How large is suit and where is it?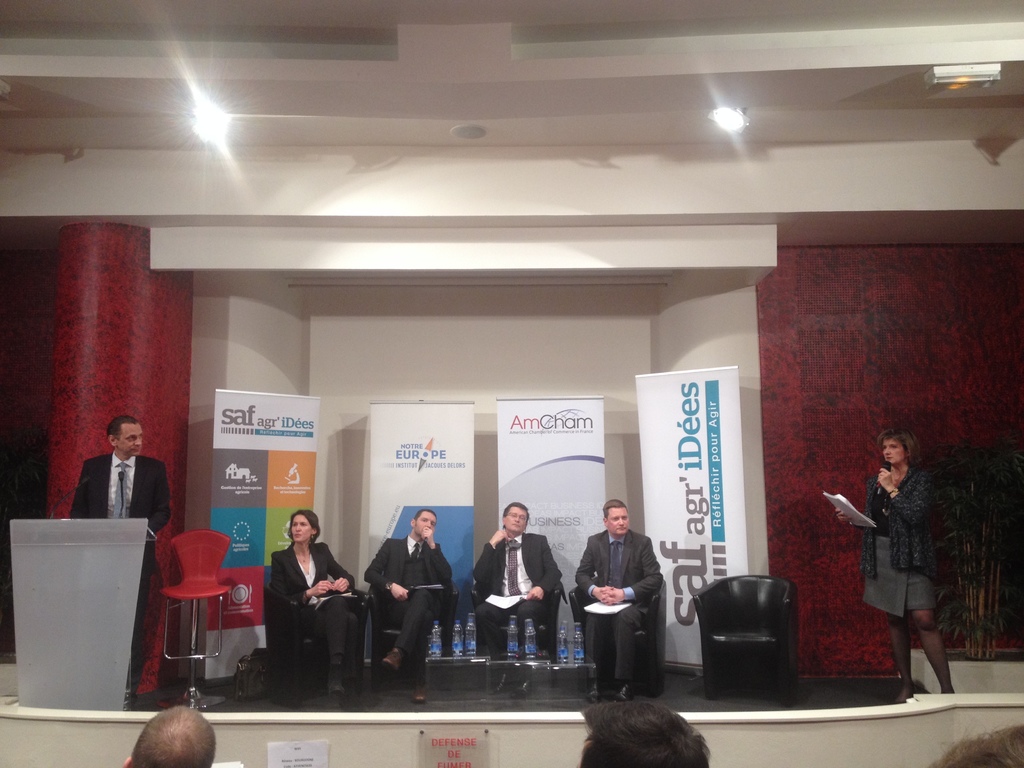
Bounding box: BBox(863, 468, 932, 621).
